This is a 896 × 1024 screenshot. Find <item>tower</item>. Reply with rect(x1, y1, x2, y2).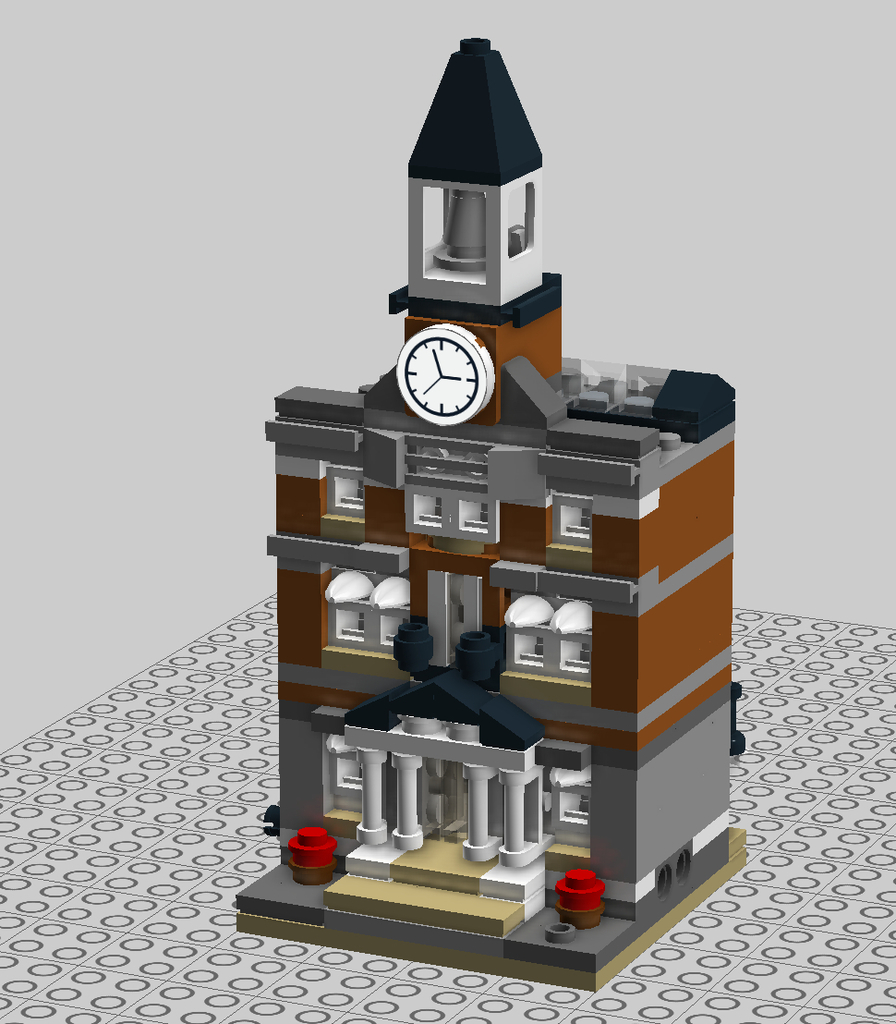
rect(238, 30, 747, 989).
